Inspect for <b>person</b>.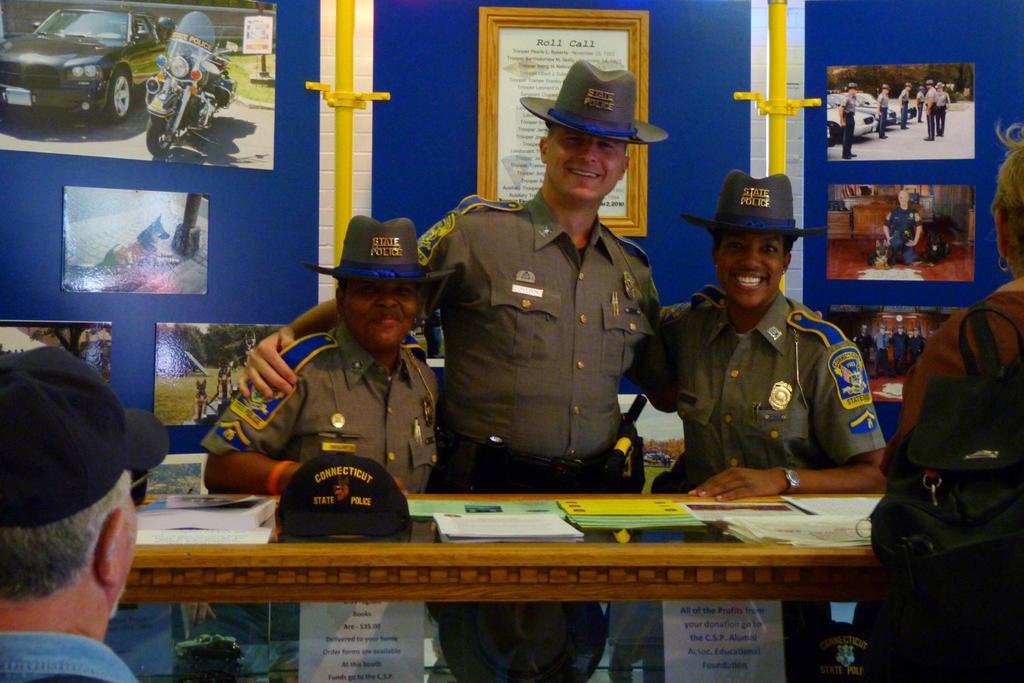
Inspection: locate(837, 81, 860, 160).
